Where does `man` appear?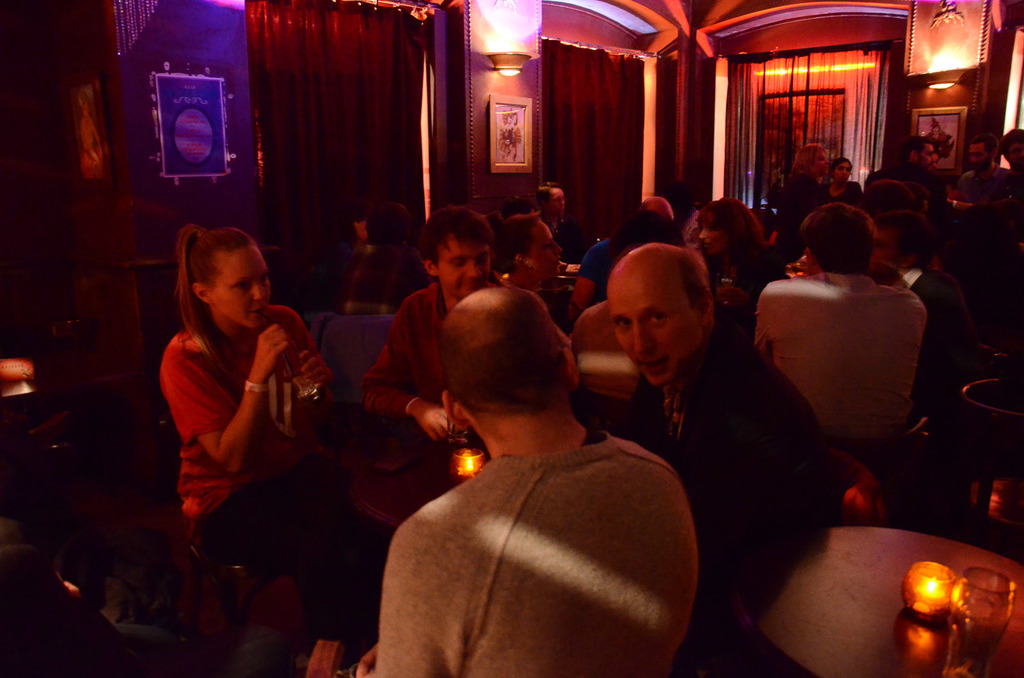
Appears at bbox(957, 136, 1015, 202).
